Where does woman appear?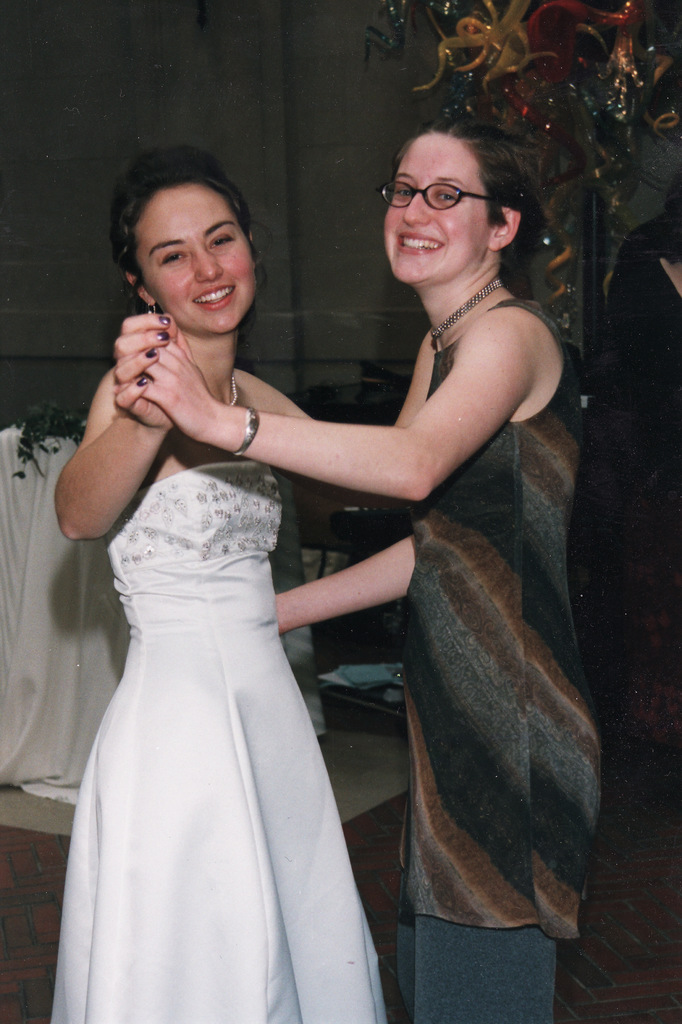
Appears at 137,116,603,1023.
